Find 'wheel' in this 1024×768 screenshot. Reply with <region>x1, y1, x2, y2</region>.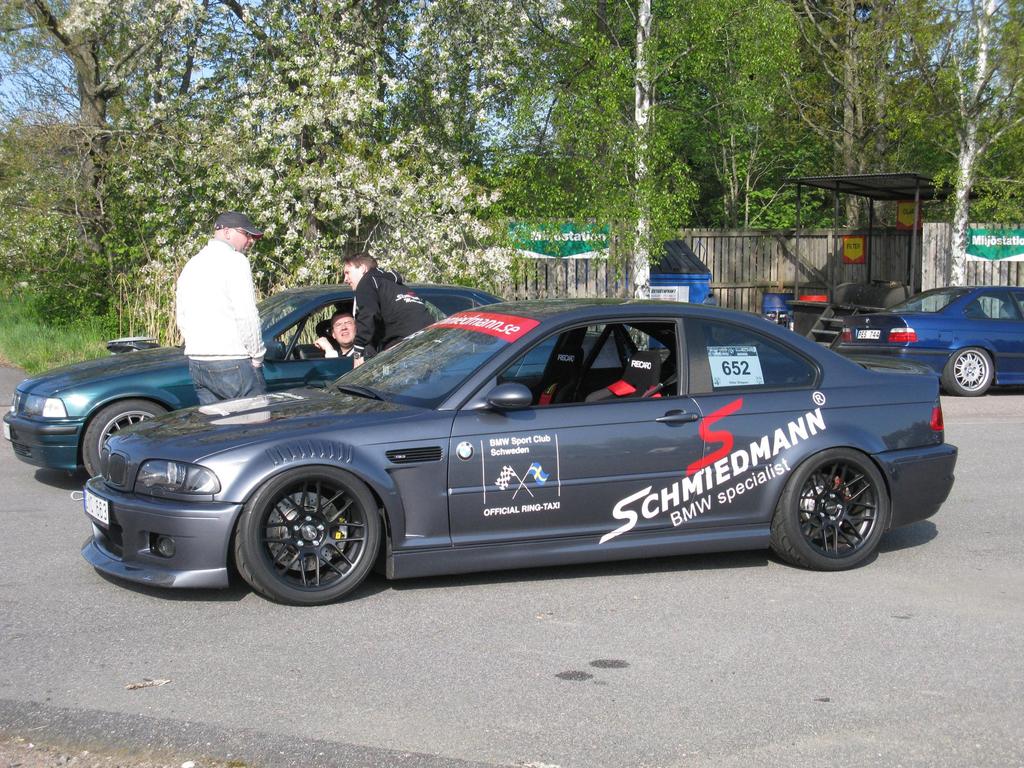
<region>771, 446, 890, 572</region>.
